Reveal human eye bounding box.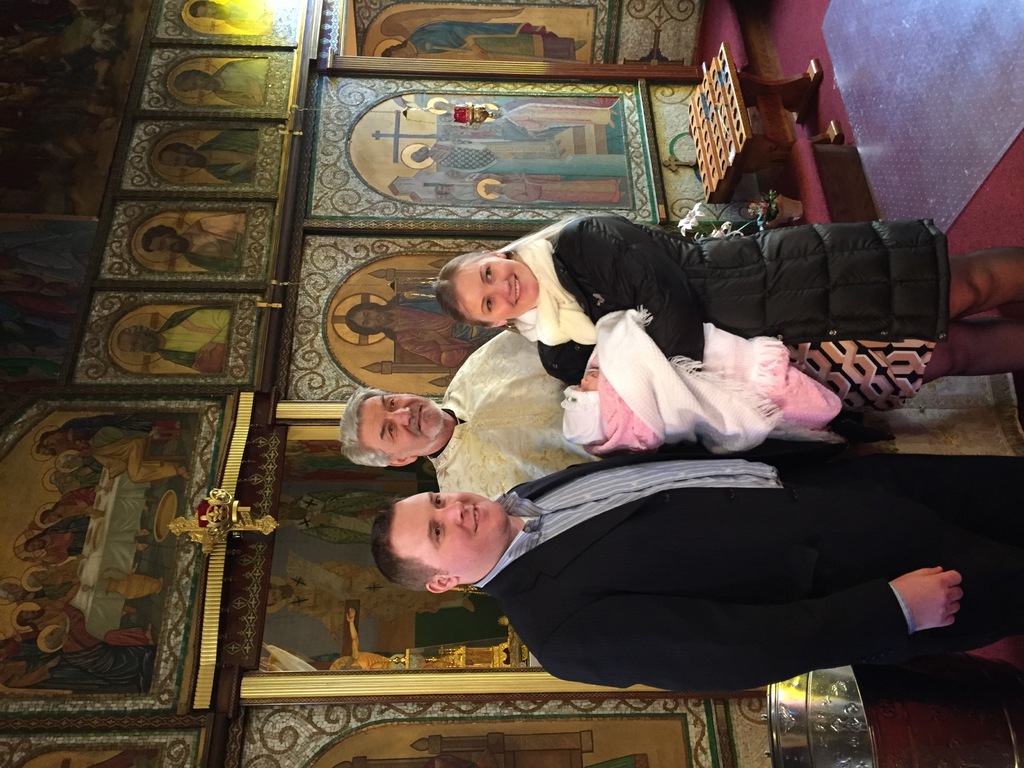
Revealed: 390, 397, 396, 410.
